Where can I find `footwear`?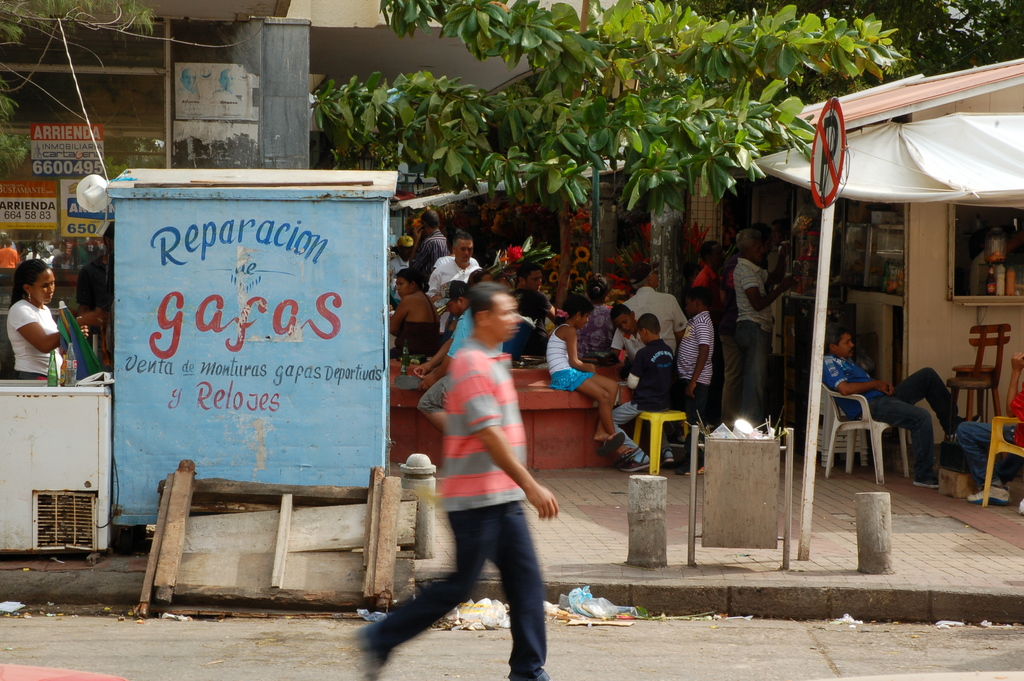
You can find it at bbox=[624, 452, 648, 474].
